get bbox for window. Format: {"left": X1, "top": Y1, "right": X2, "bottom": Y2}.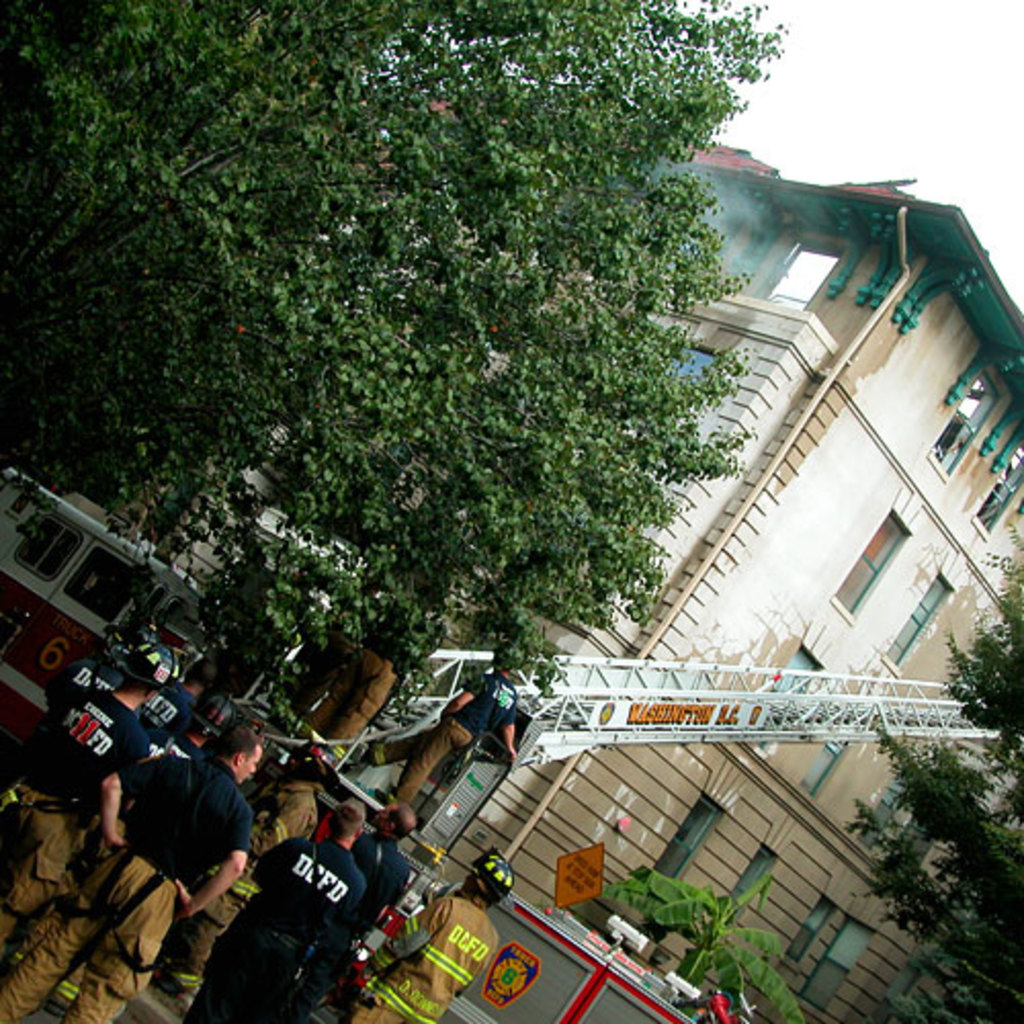
{"left": 651, "top": 793, "right": 717, "bottom": 885}.
